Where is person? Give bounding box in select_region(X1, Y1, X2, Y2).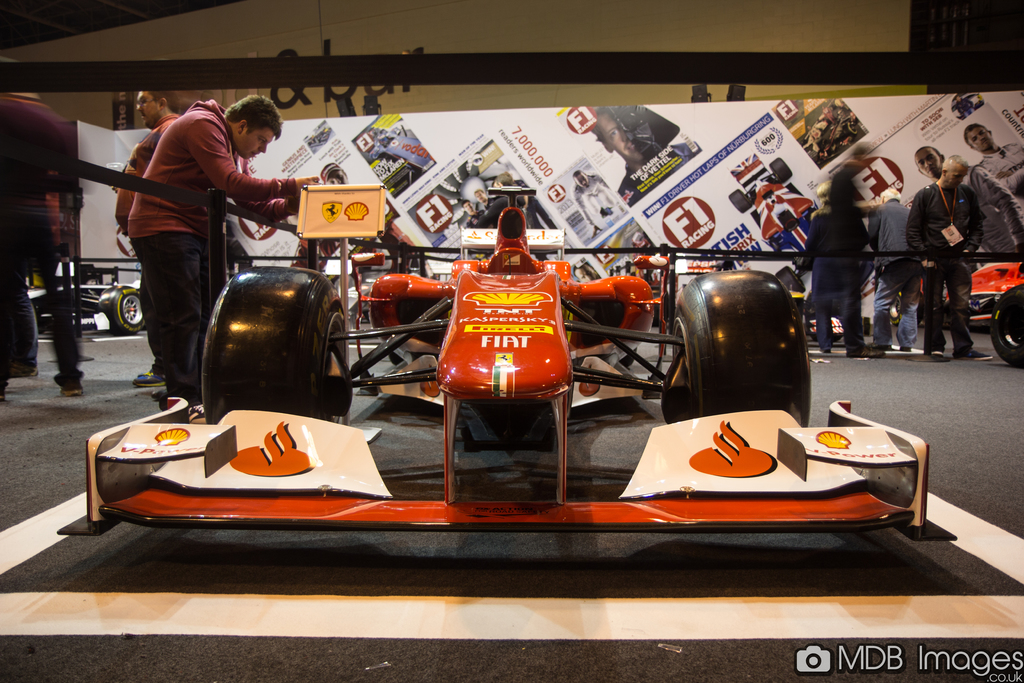
select_region(1, 58, 73, 396).
